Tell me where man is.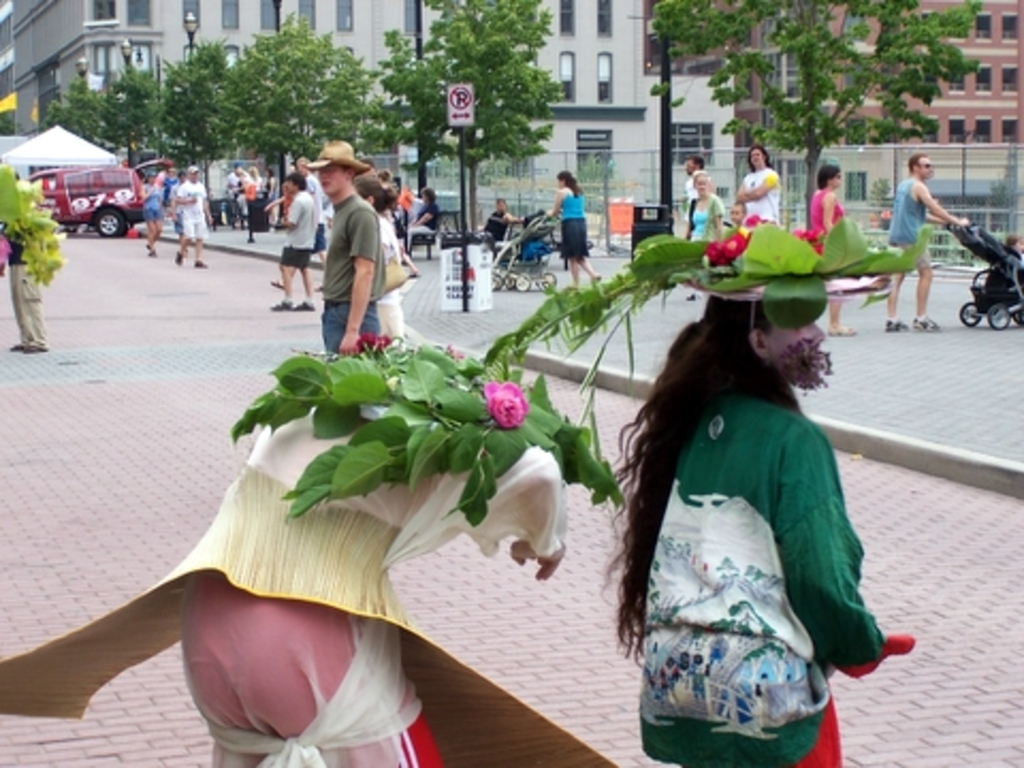
man is at [290, 160, 403, 350].
